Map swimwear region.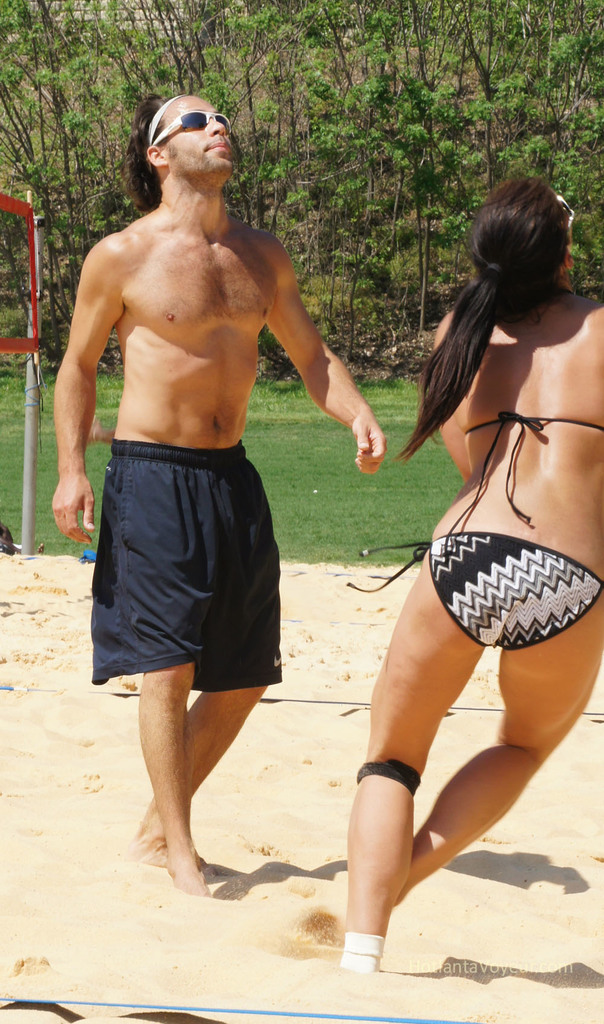
Mapped to bbox=(72, 430, 295, 701).
